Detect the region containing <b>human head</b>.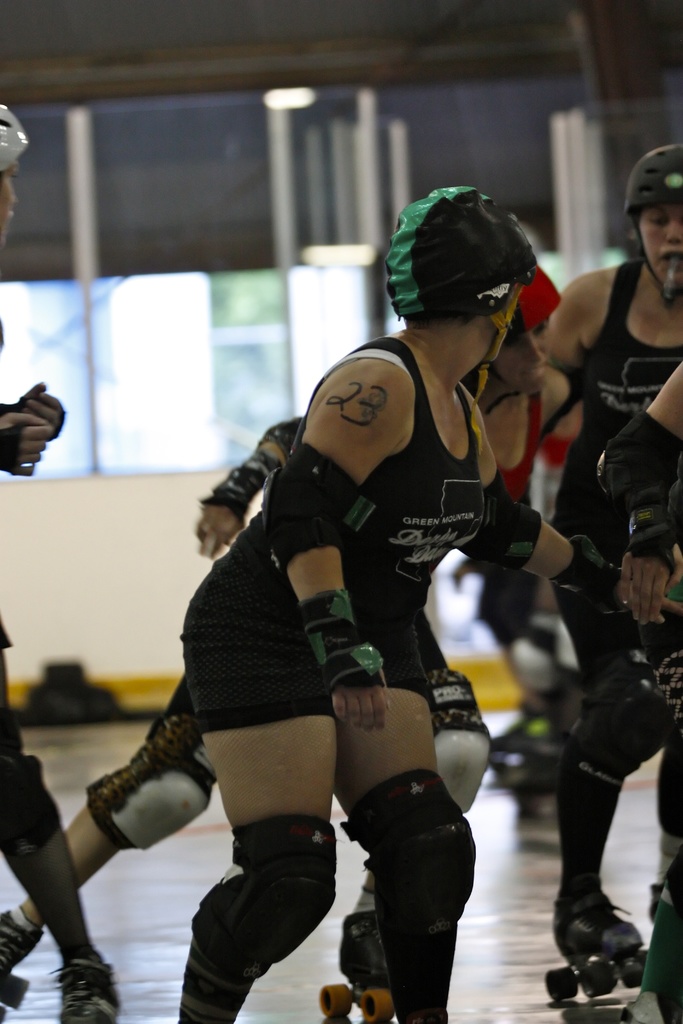
region(0, 104, 31, 244).
